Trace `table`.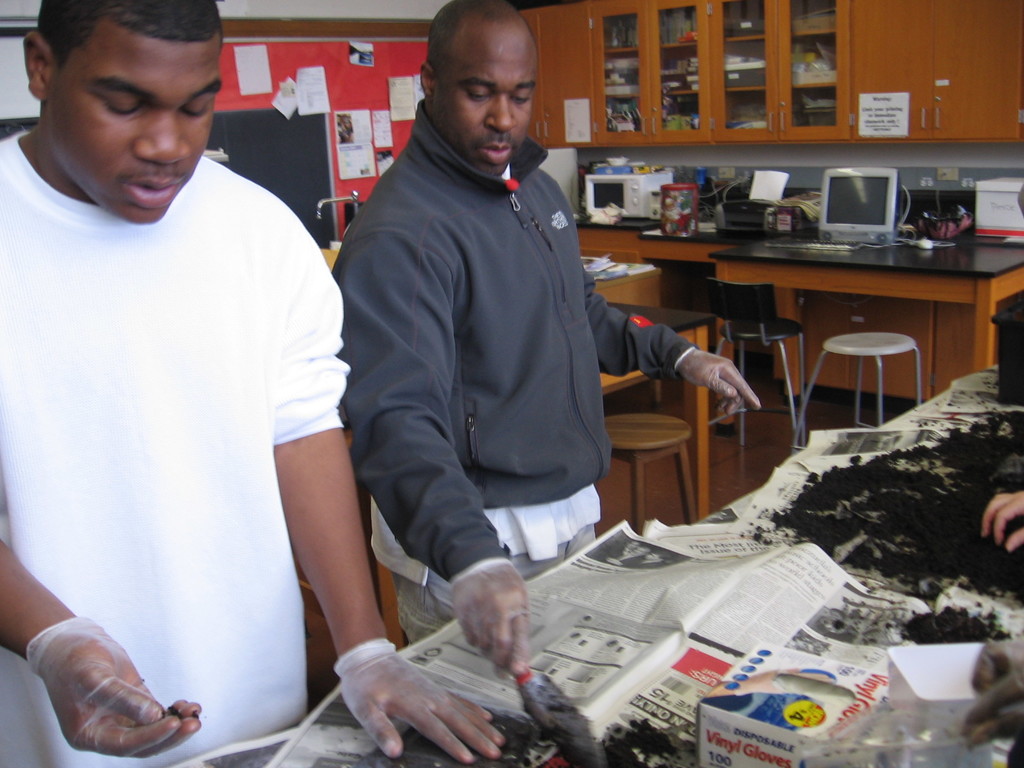
Traced to (601, 298, 711, 520).
